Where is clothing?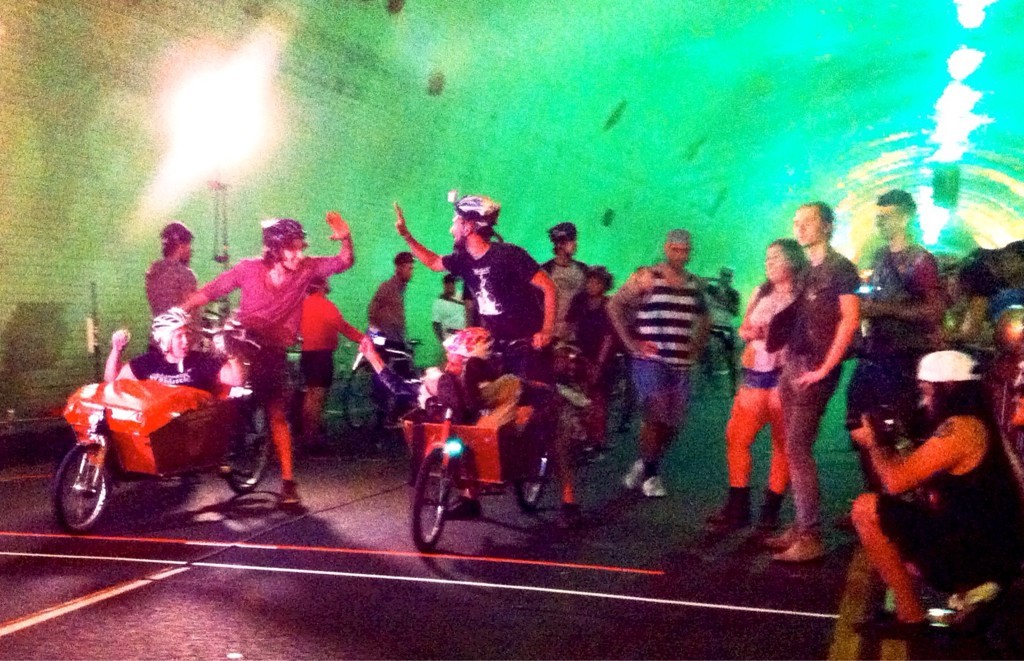
box=[366, 272, 411, 376].
